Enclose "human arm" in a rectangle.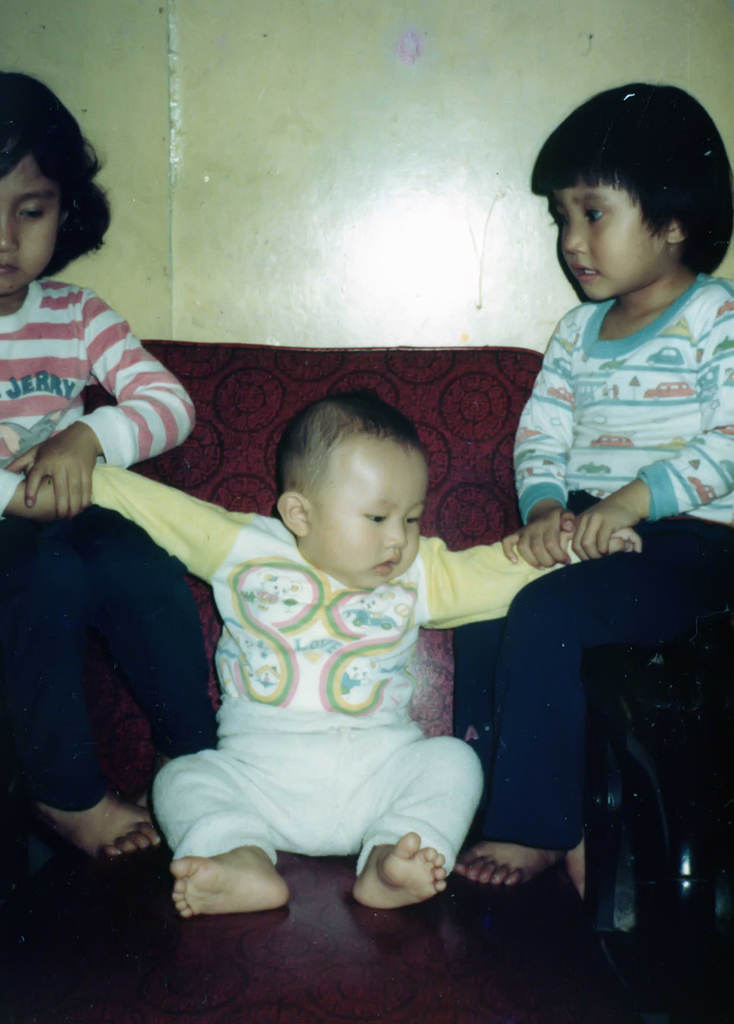
[x1=14, y1=467, x2=231, y2=577].
